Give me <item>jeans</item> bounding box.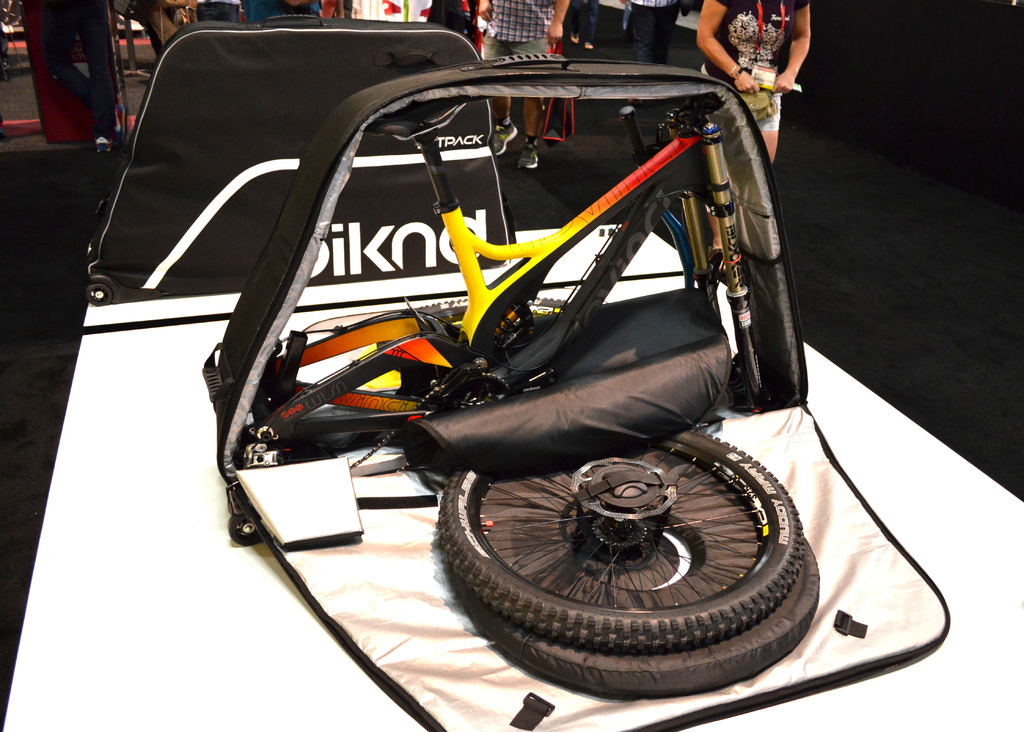
[x1=480, y1=31, x2=548, y2=55].
